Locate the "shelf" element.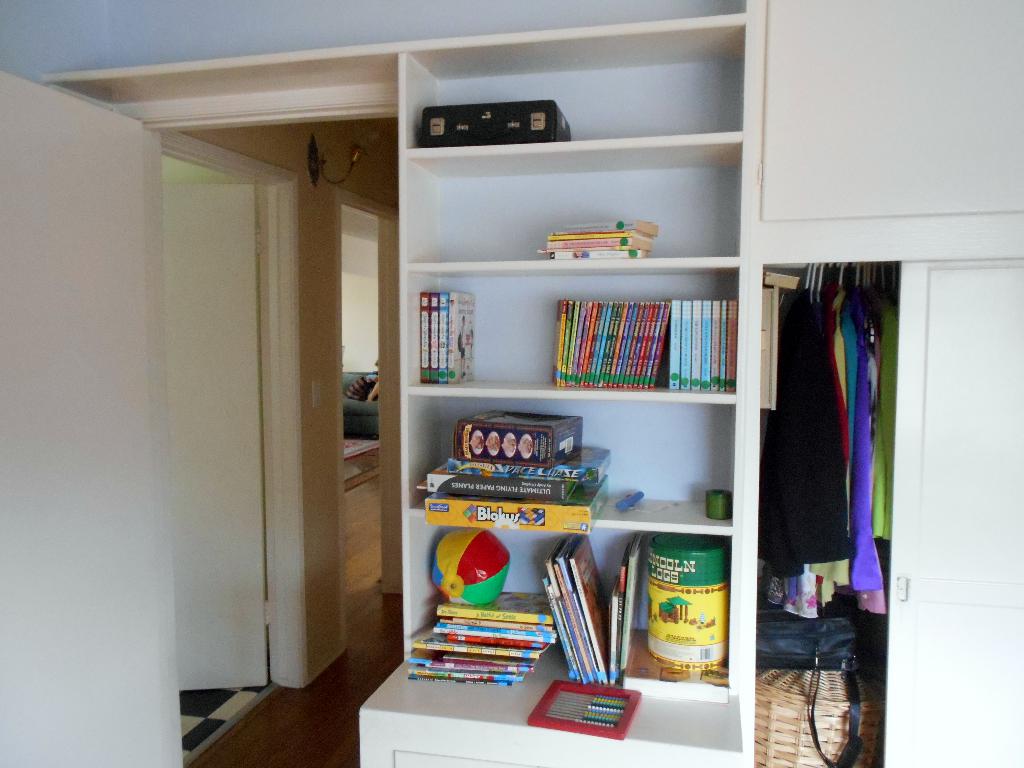
Element bbox: BBox(343, 76, 776, 716).
